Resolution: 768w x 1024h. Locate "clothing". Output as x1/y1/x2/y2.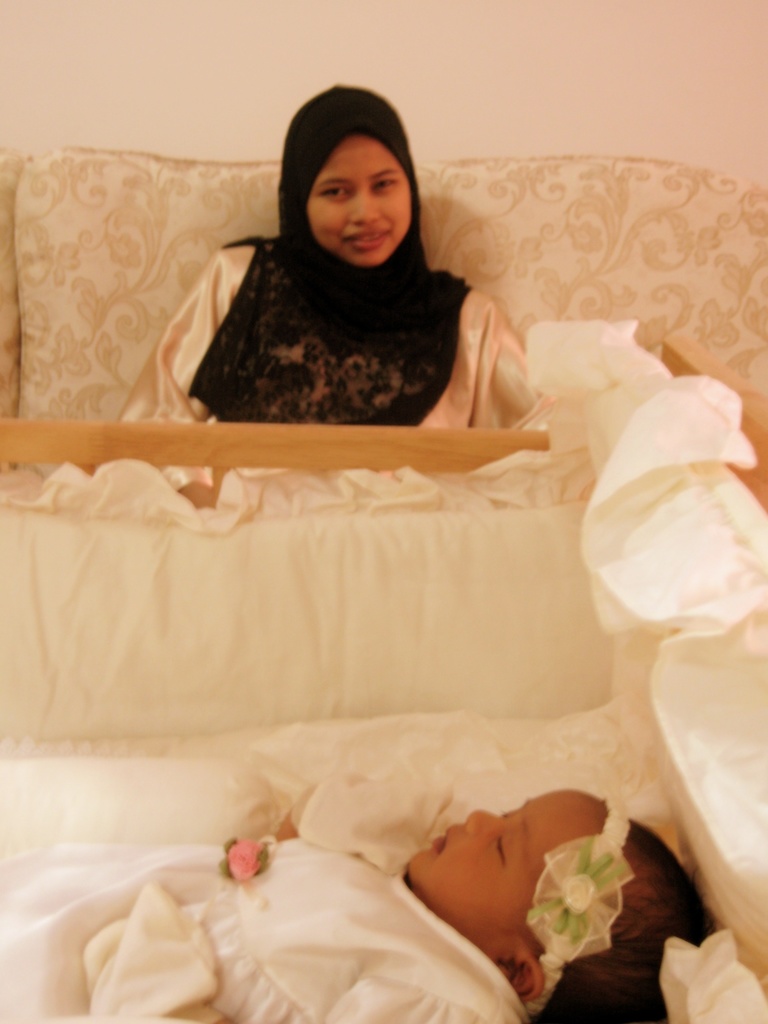
0/837/527/1023.
